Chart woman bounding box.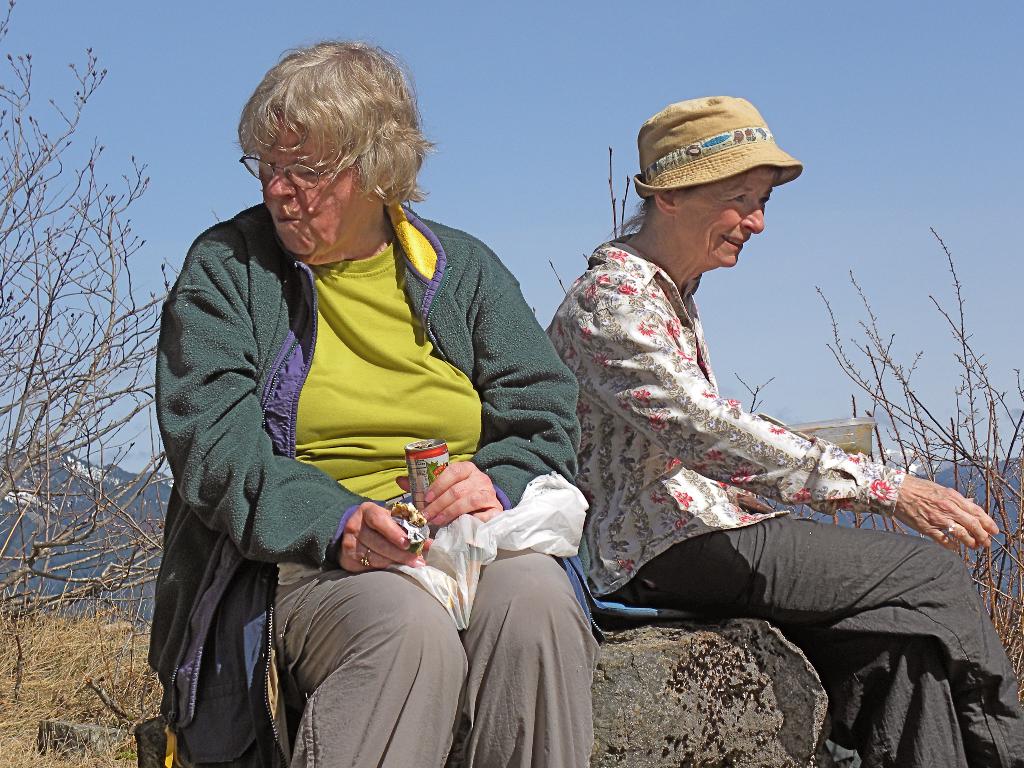
Charted: bbox=(154, 39, 597, 767).
